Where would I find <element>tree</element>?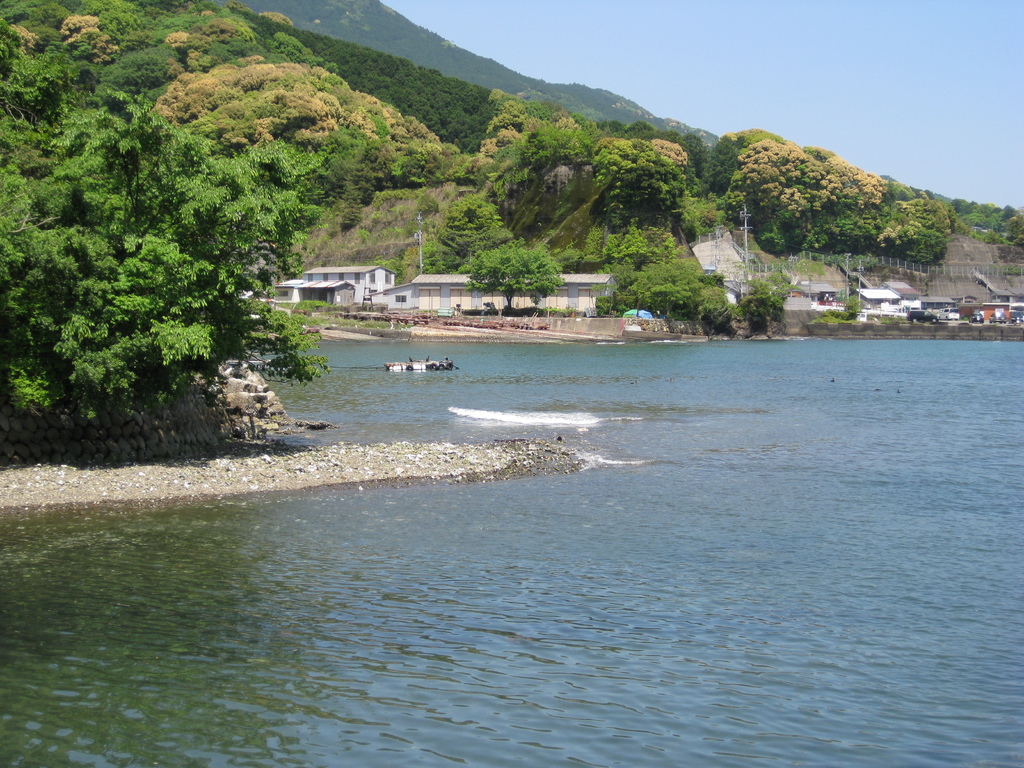
At <region>449, 196, 522, 266</region>.
